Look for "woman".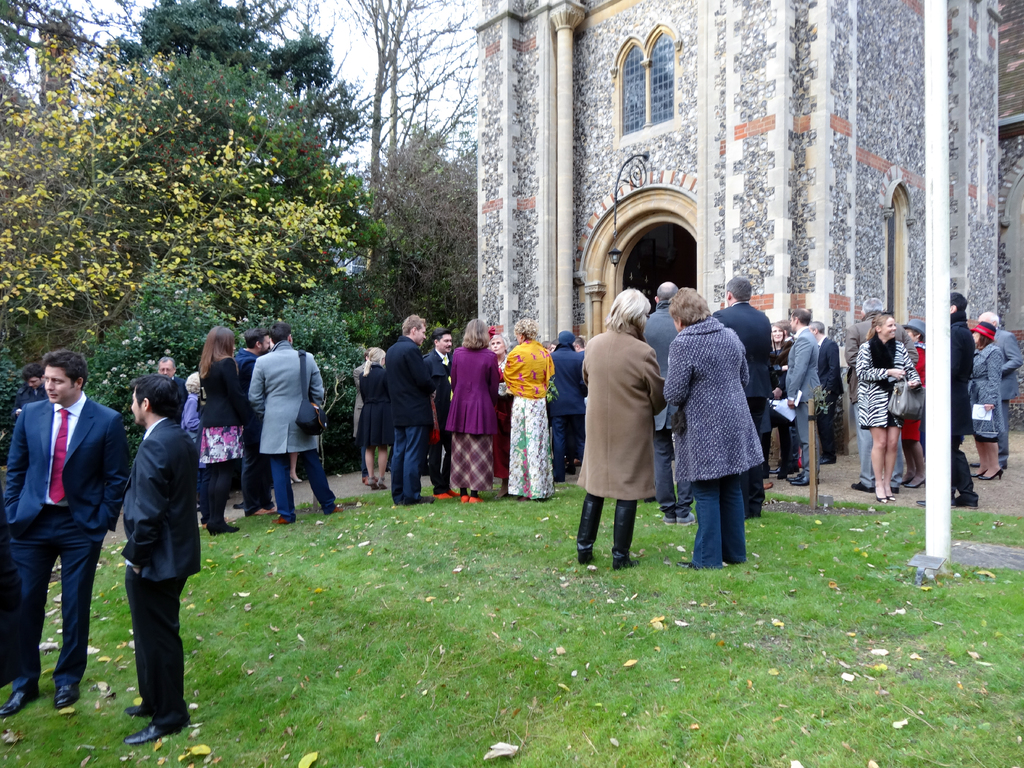
Found: box(355, 347, 394, 483).
